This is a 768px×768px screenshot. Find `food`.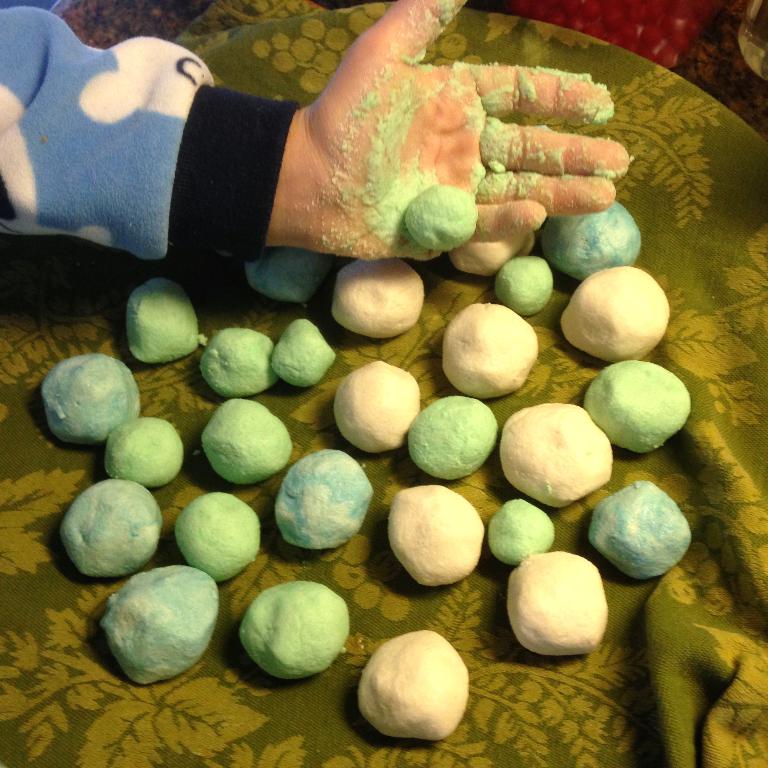
Bounding box: {"x1": 241, "y1": 246, "x2": 332, "y2": 304}.
